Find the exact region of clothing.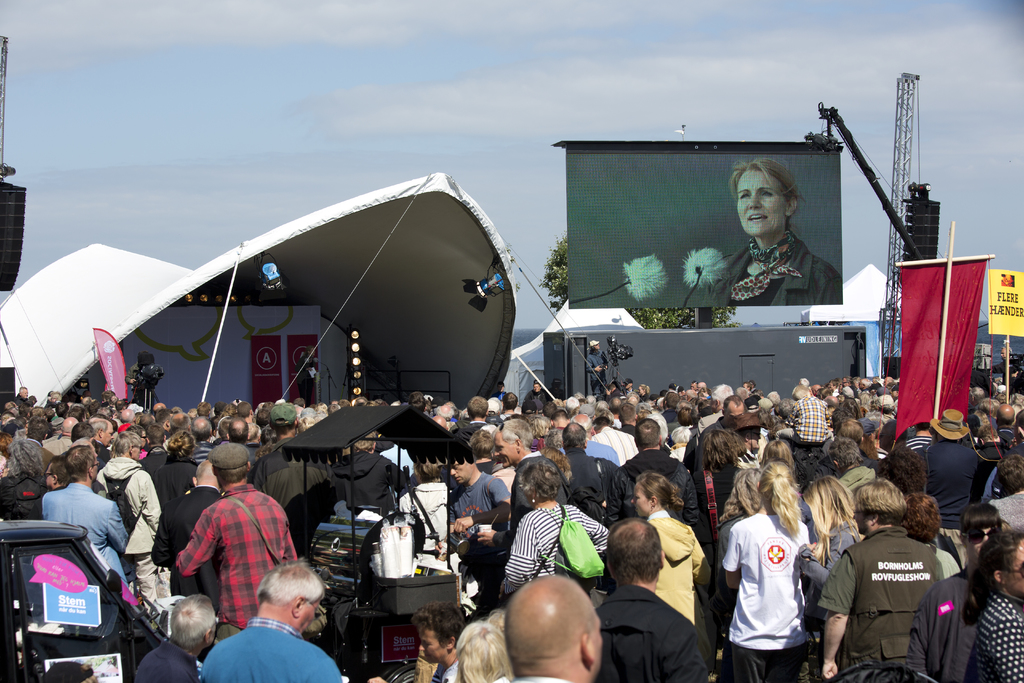
Exact region: l=436, t=475, r=508, b=566.
